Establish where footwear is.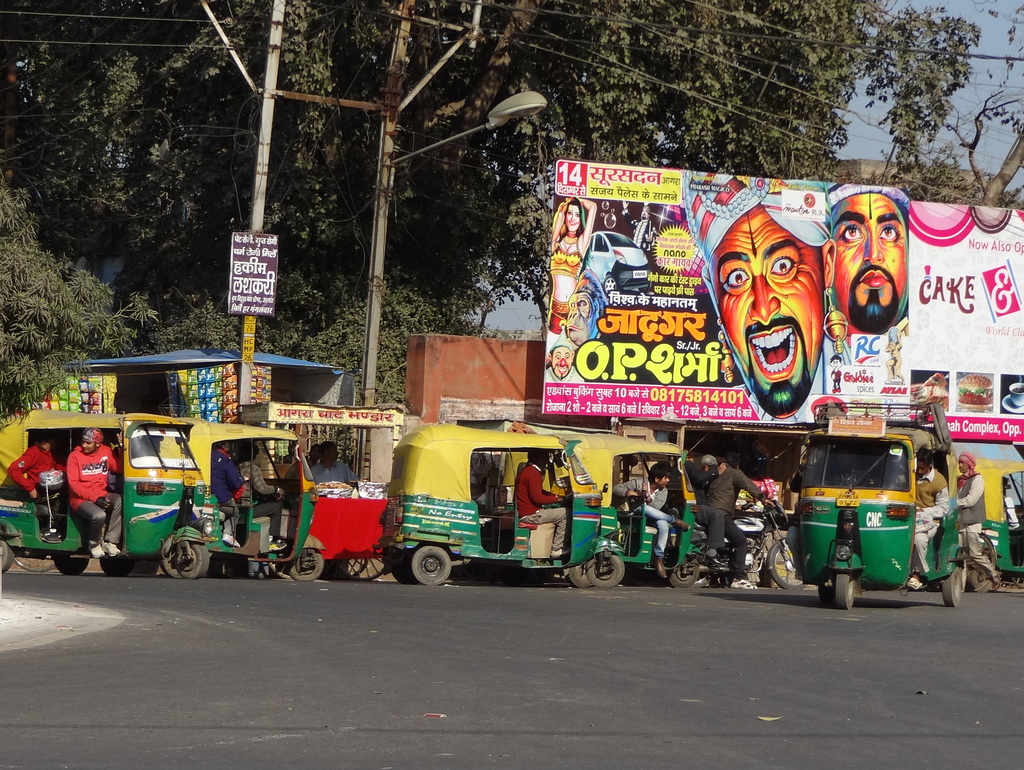
Established at (x1=550, y1=548, x2=568, y2=559).
